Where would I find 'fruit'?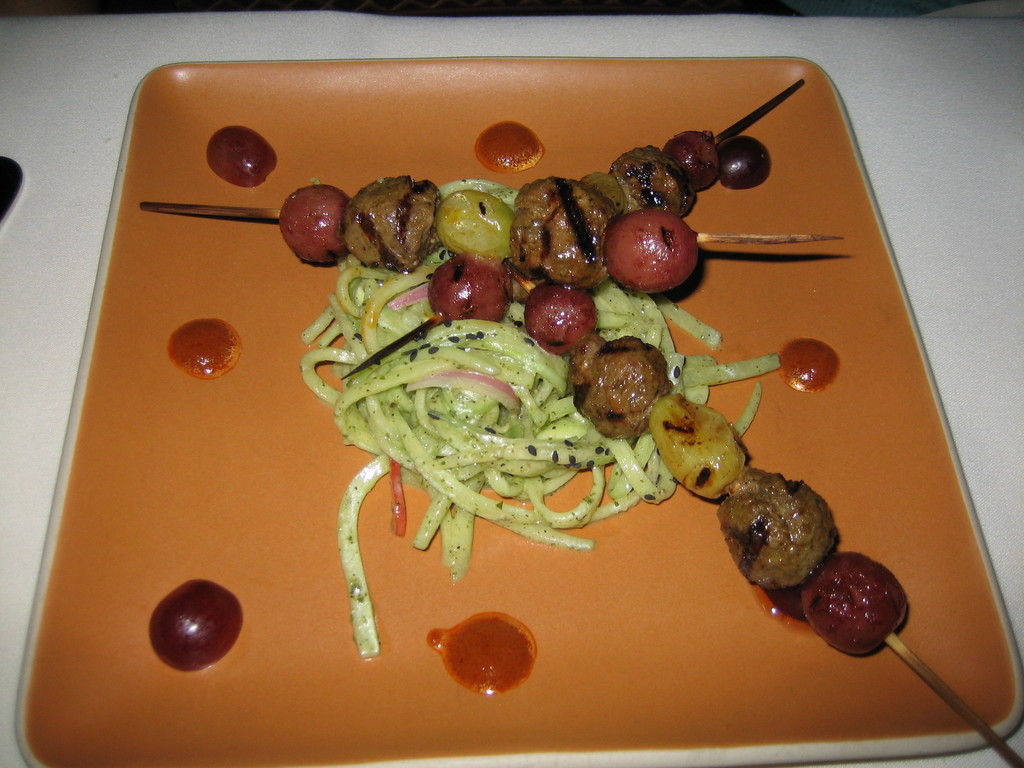
At region(715, 457, 846, 596).
